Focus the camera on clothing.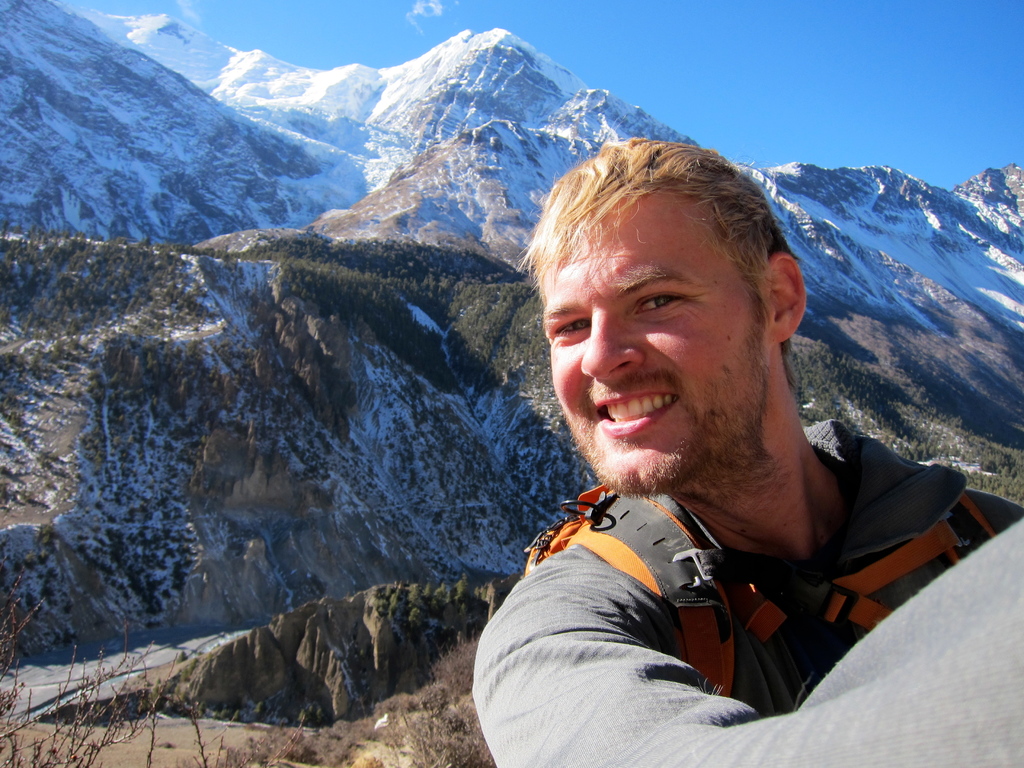
Focus region: (x1=455, y1=404, x2=980, y2=746).
